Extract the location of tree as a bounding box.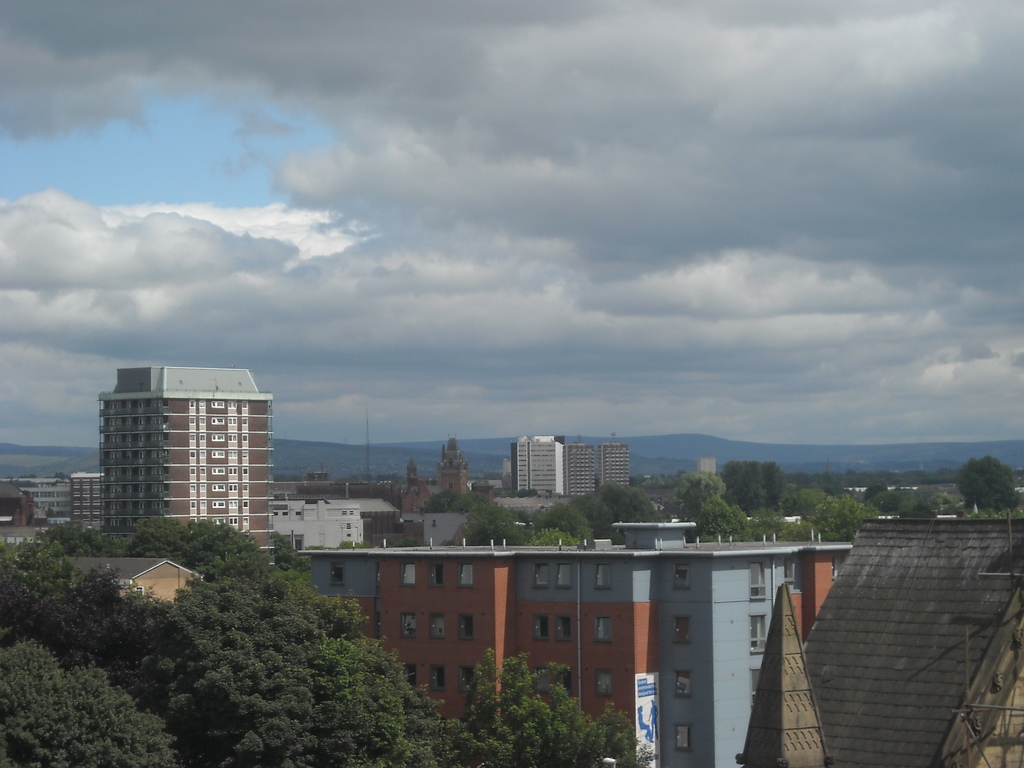
(12, 572, 157, 662).
